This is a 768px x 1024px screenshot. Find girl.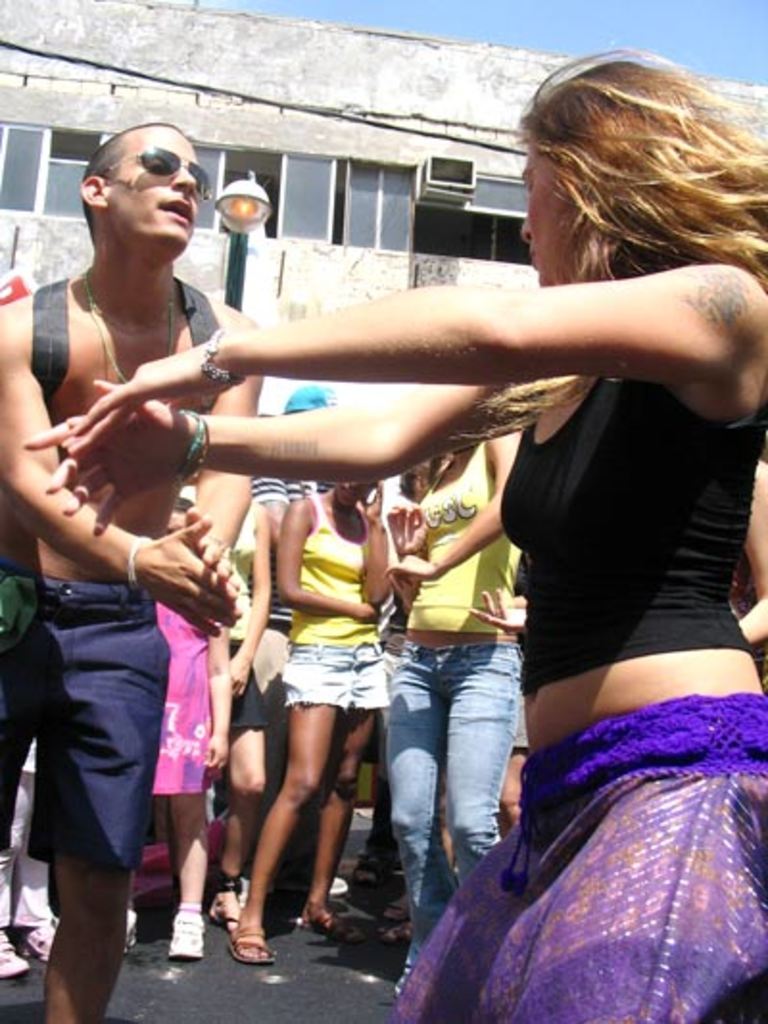
Bounding box: 374/427/526/991.
